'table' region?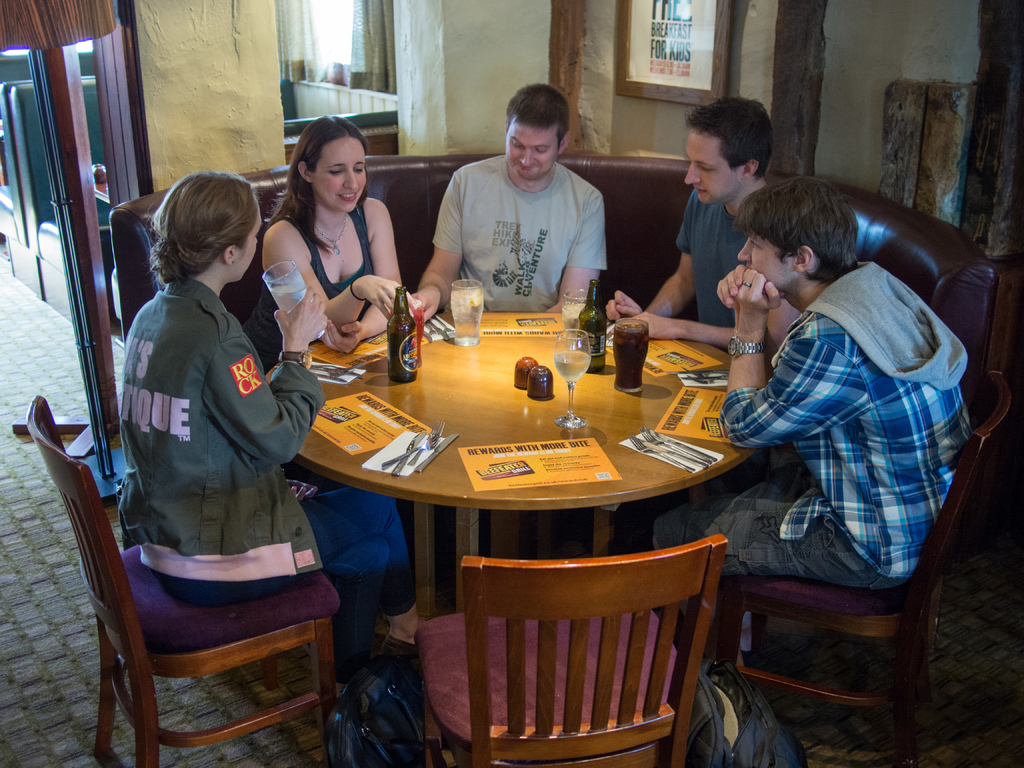
(266, 309, 753, 625)
